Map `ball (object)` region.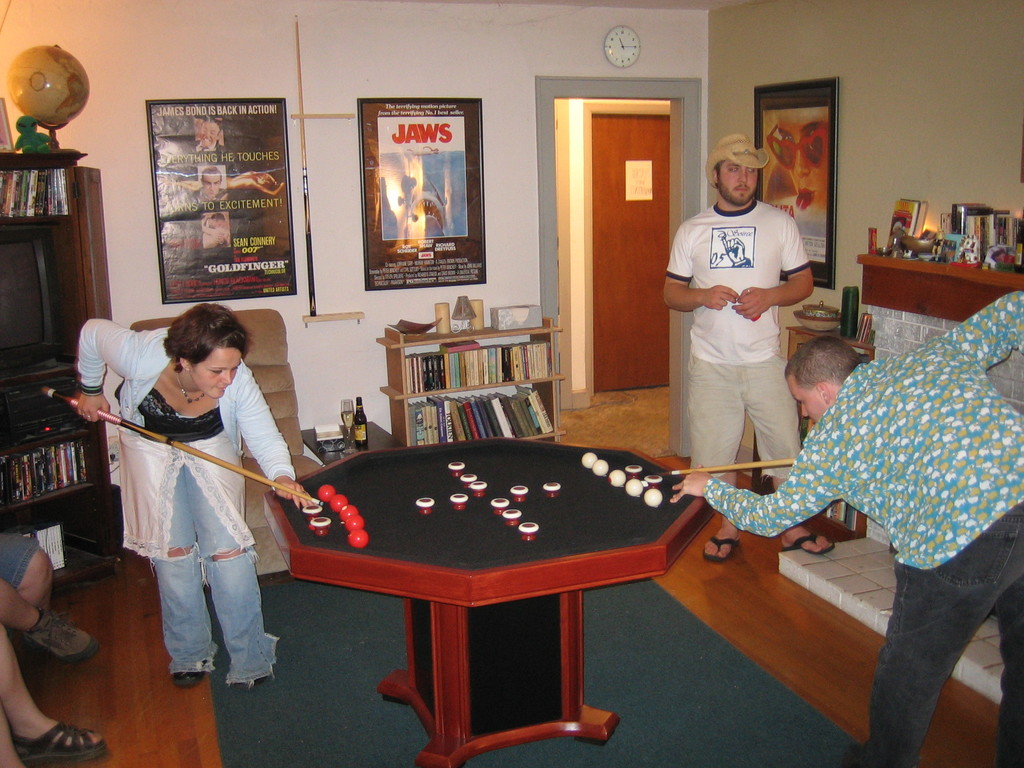
Mapped to l=594, t=460, r=607, b=476.
